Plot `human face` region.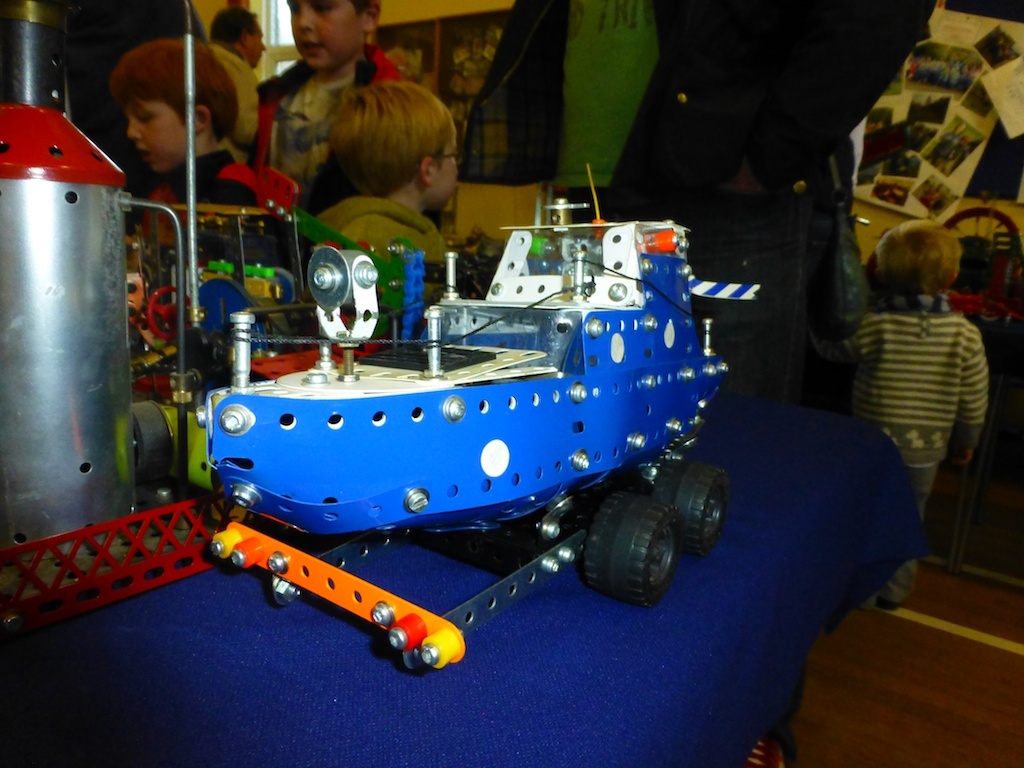
Plotted at box(434, 143, 457, 207).
